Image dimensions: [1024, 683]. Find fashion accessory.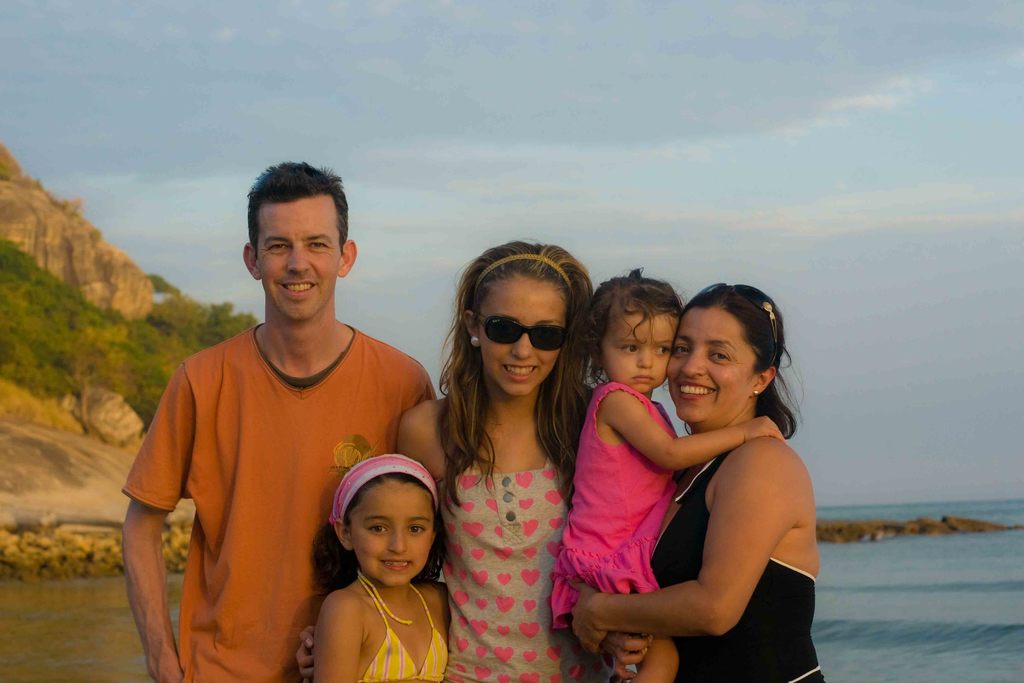
(x1=472, y1=248, x2=576, y2=297).
